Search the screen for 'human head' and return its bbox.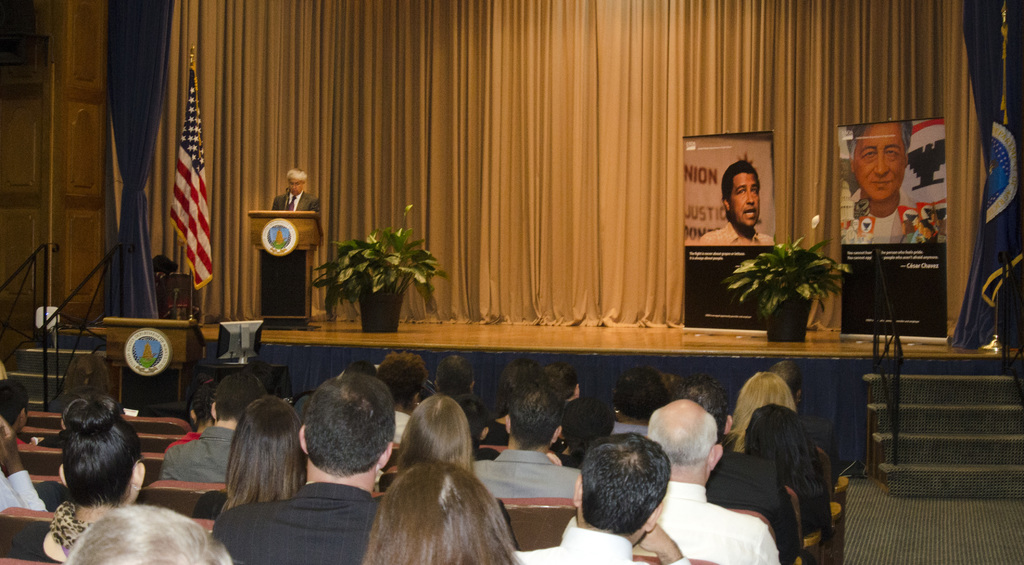
Found: 64,507,227,564.
